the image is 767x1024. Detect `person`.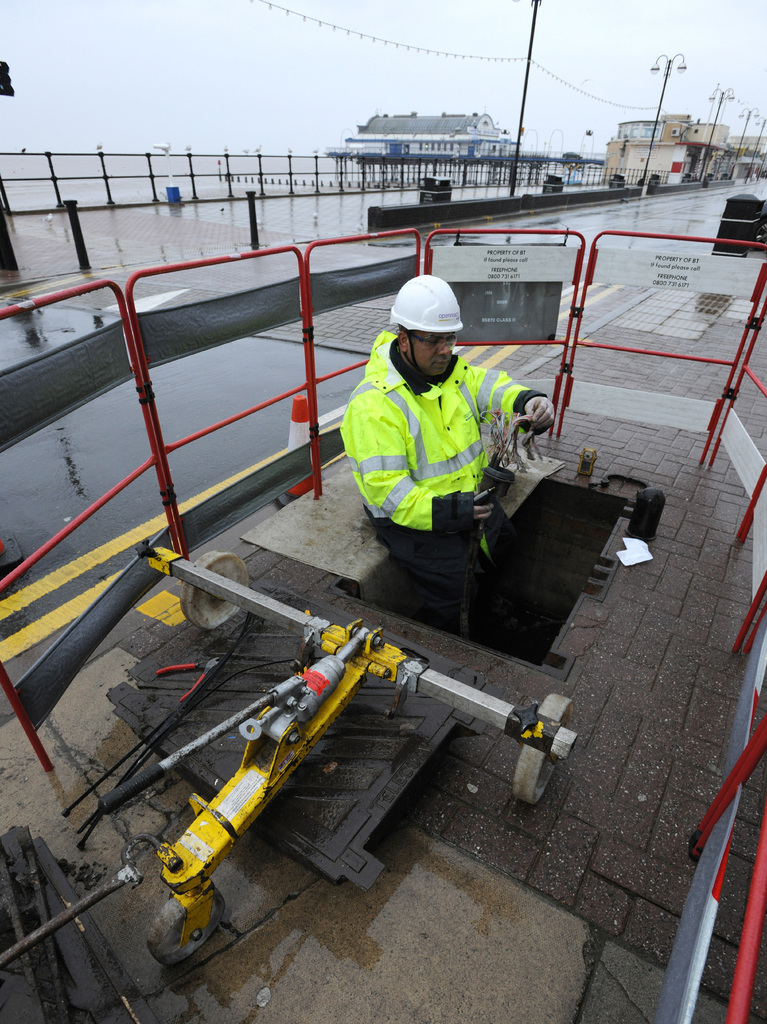
Detection: locate(346, 258, 526, 641).
